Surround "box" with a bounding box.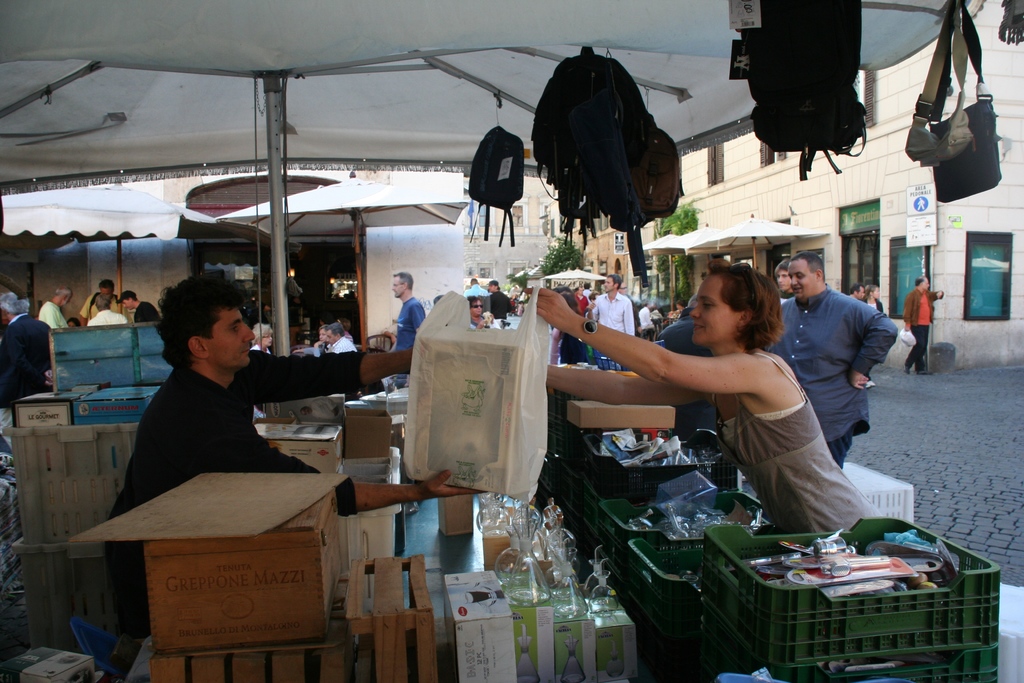
crop(548, 571, 601, 682).
